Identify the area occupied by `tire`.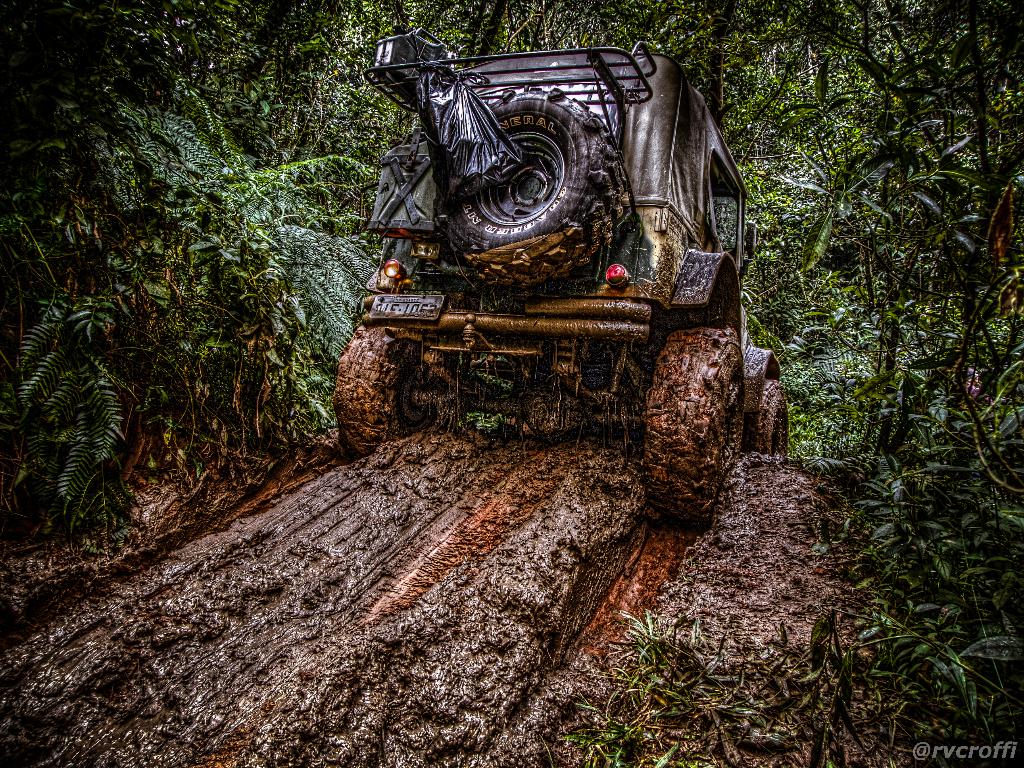
Area: pyautogui.locateOnScreen(741, 378, 787, 455).
